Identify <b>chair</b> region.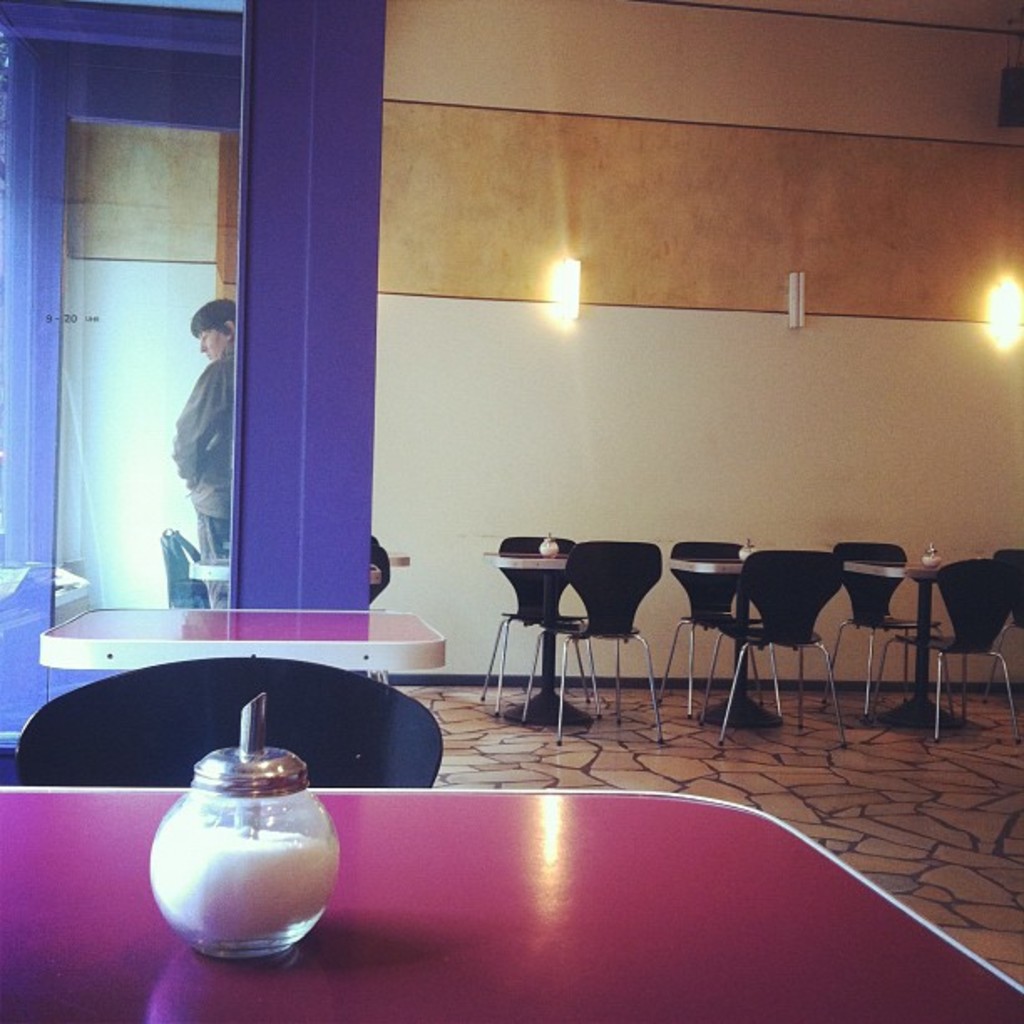
Region: bbox(701, 549, 847, 751).
